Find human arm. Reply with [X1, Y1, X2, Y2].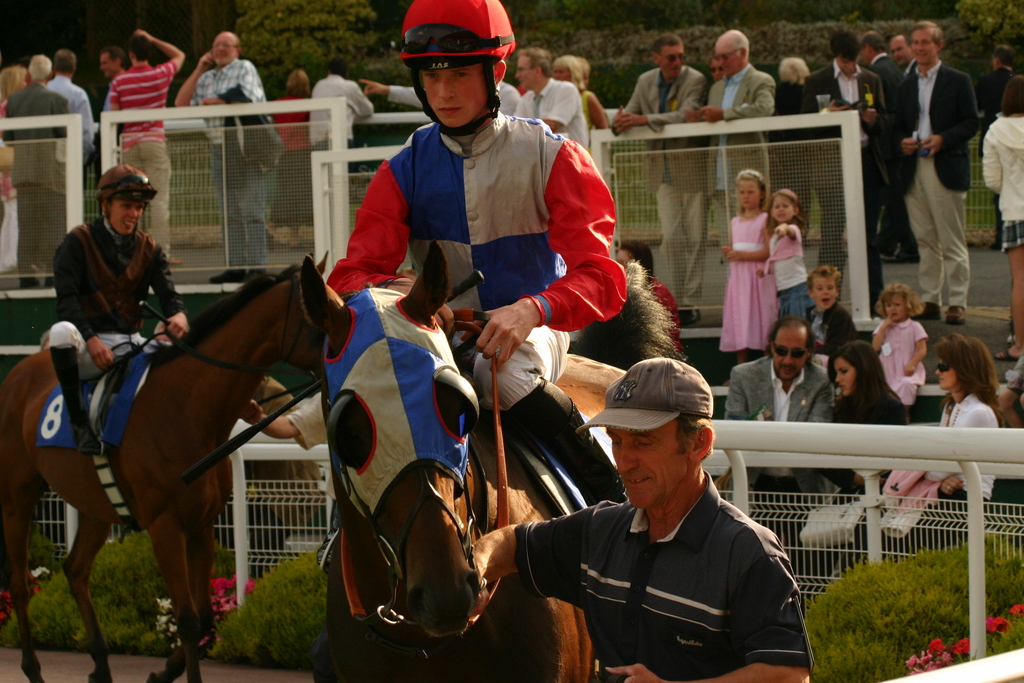
[604, 528, 828, 682].
